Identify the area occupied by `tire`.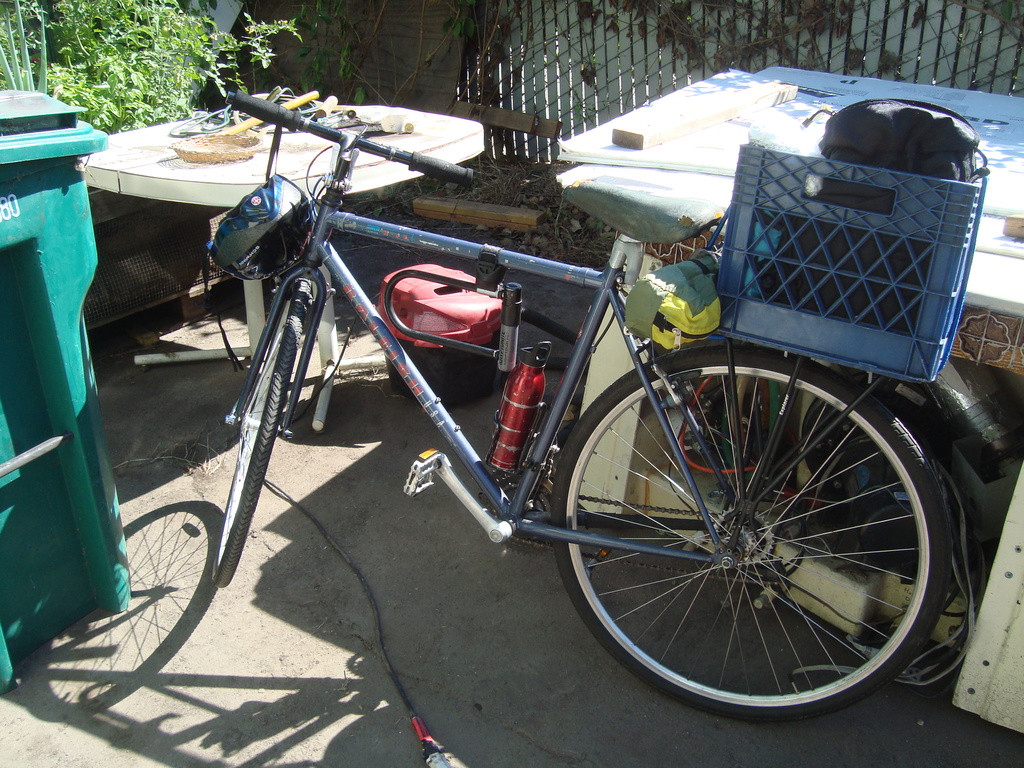
Area: [559, 333, 948, 720].
